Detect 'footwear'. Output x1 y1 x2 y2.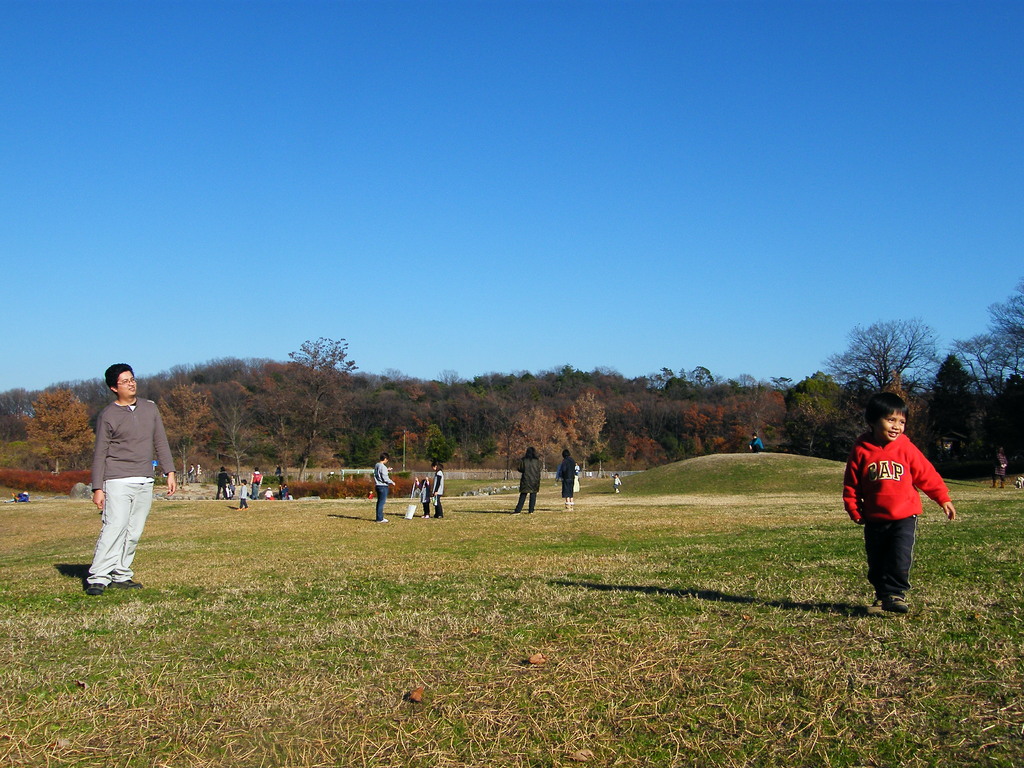
86 577 110 597.
